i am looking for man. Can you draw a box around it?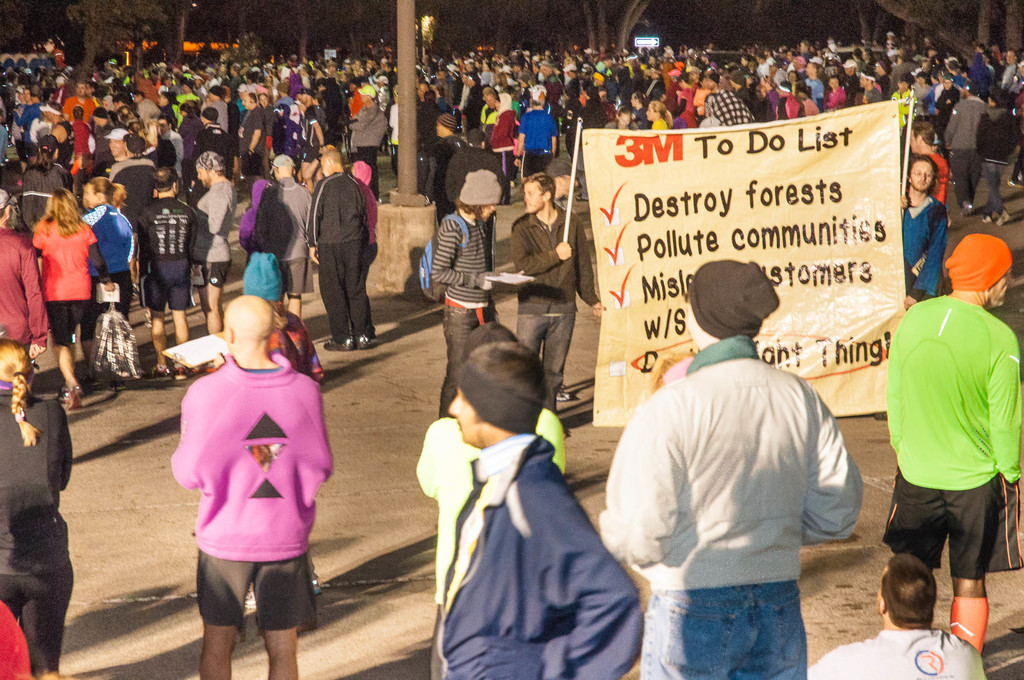
Sure, the bounding box is Rect(1004, 49, 1020, 93).
